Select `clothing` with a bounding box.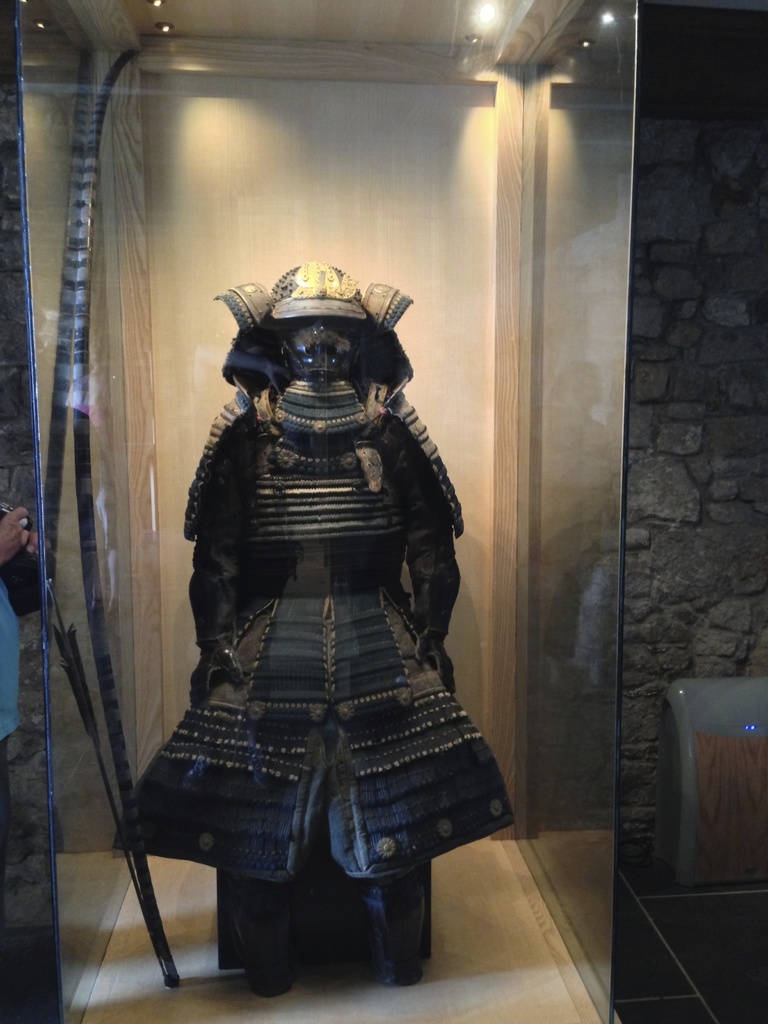
(left=0, top=578, right=27, bottom=952).
